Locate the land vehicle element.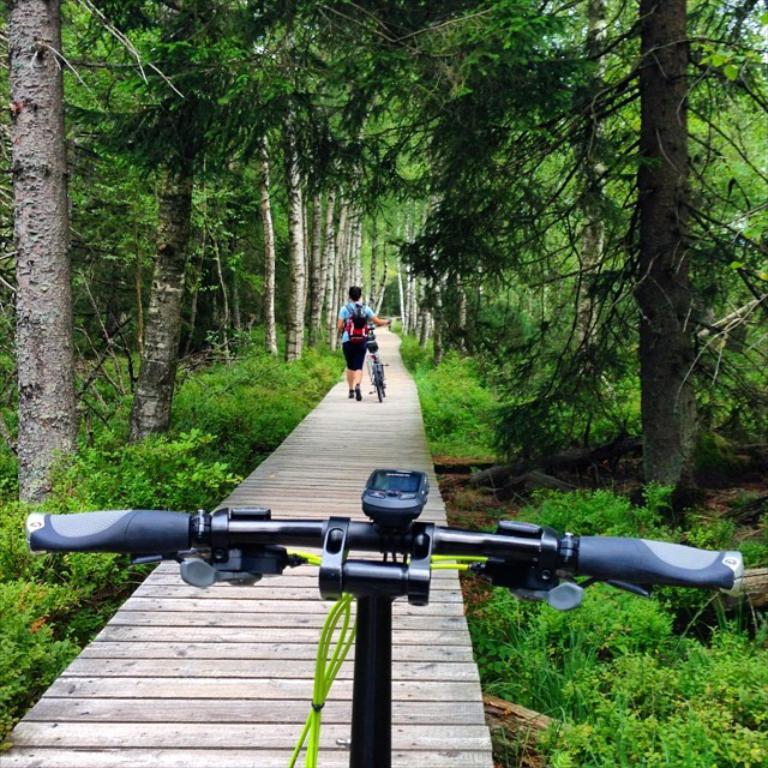
Element bbox: <box>25,376,726,760</box>.
